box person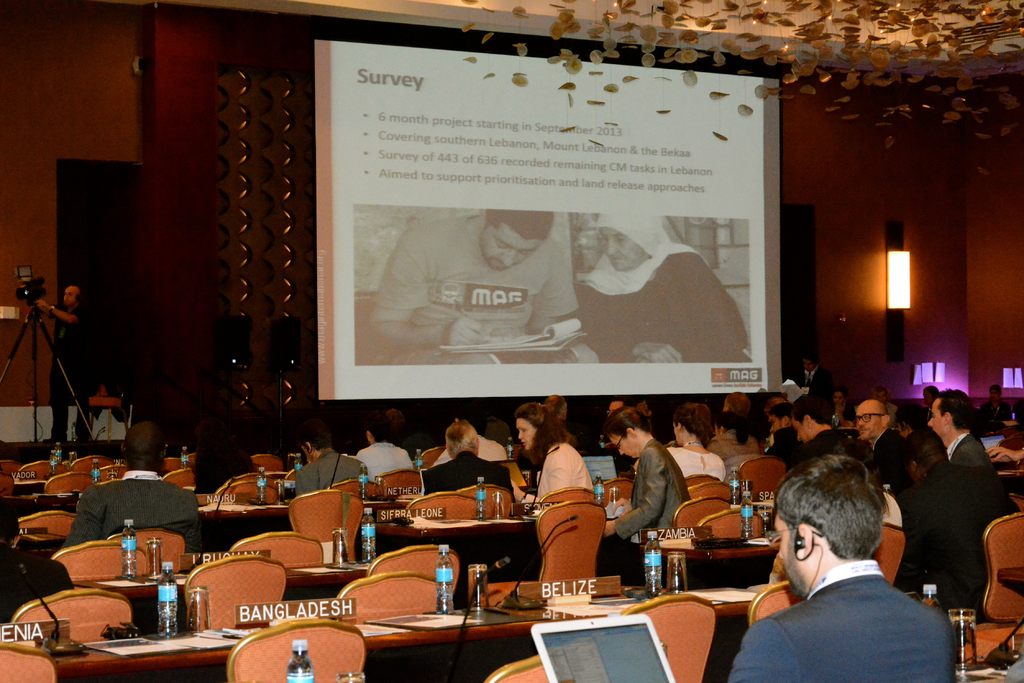
<box>788,351,832,422</box>
